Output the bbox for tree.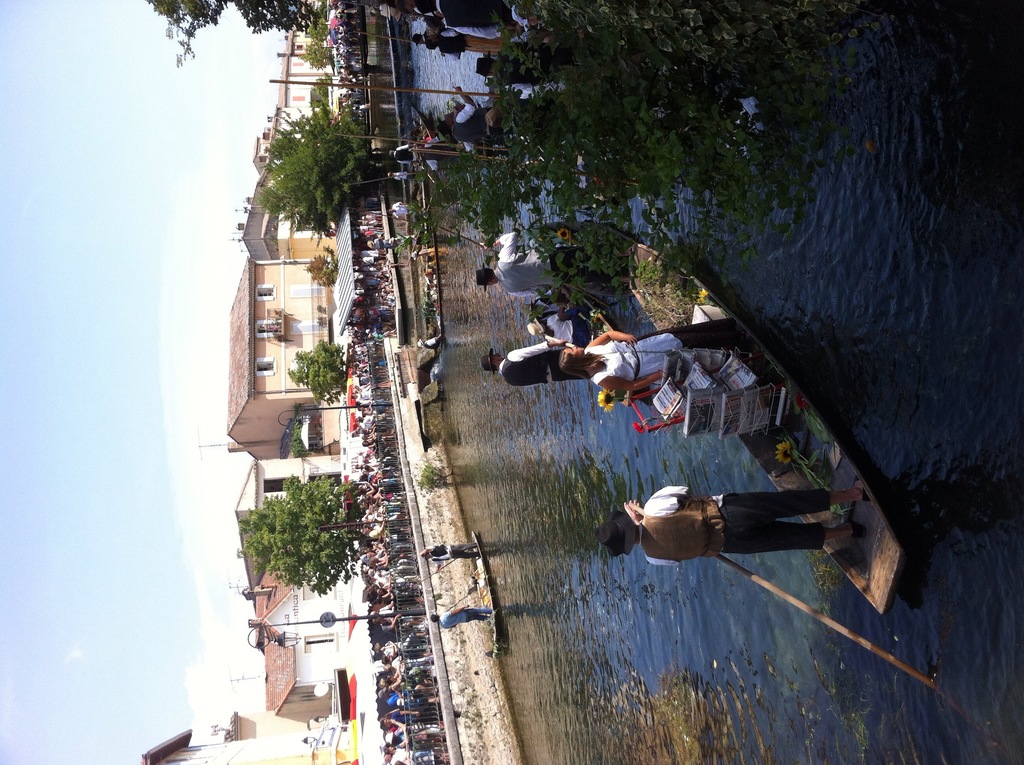
280:339:356:397.
